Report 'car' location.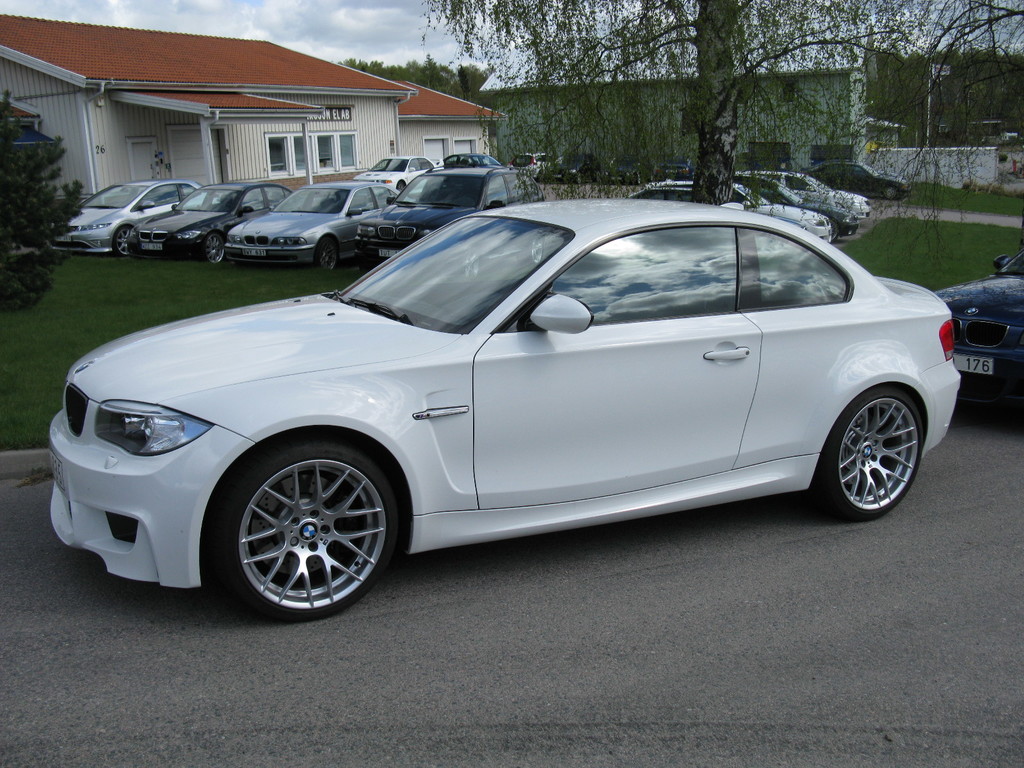
Report: left=39, top=196, right=959, bottom=616.
